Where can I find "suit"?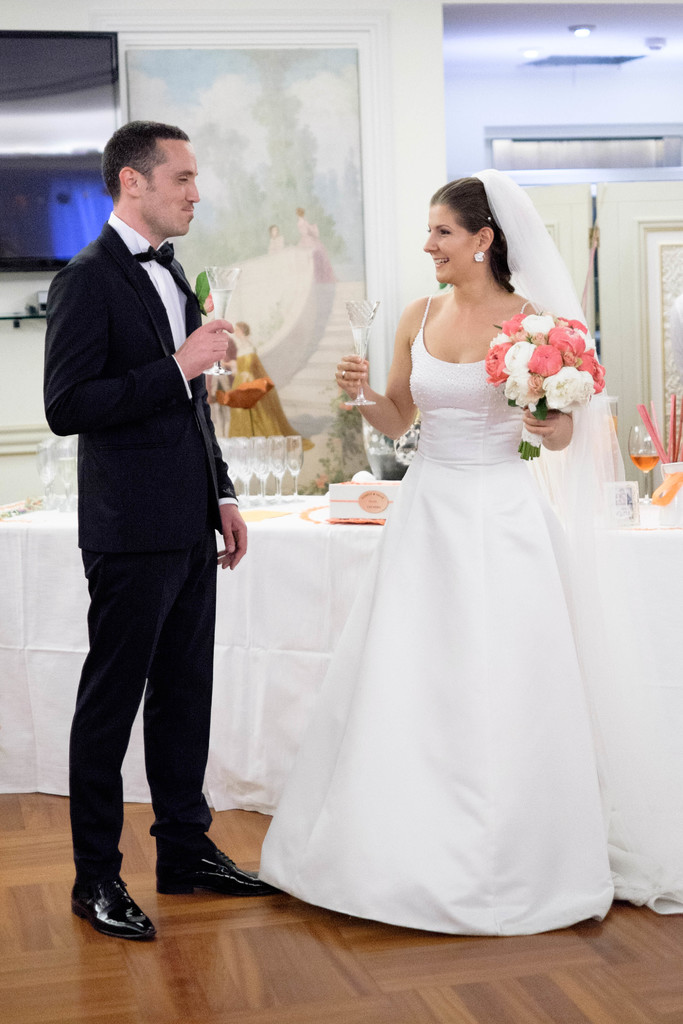
You can find it at 56/278/247/929.
